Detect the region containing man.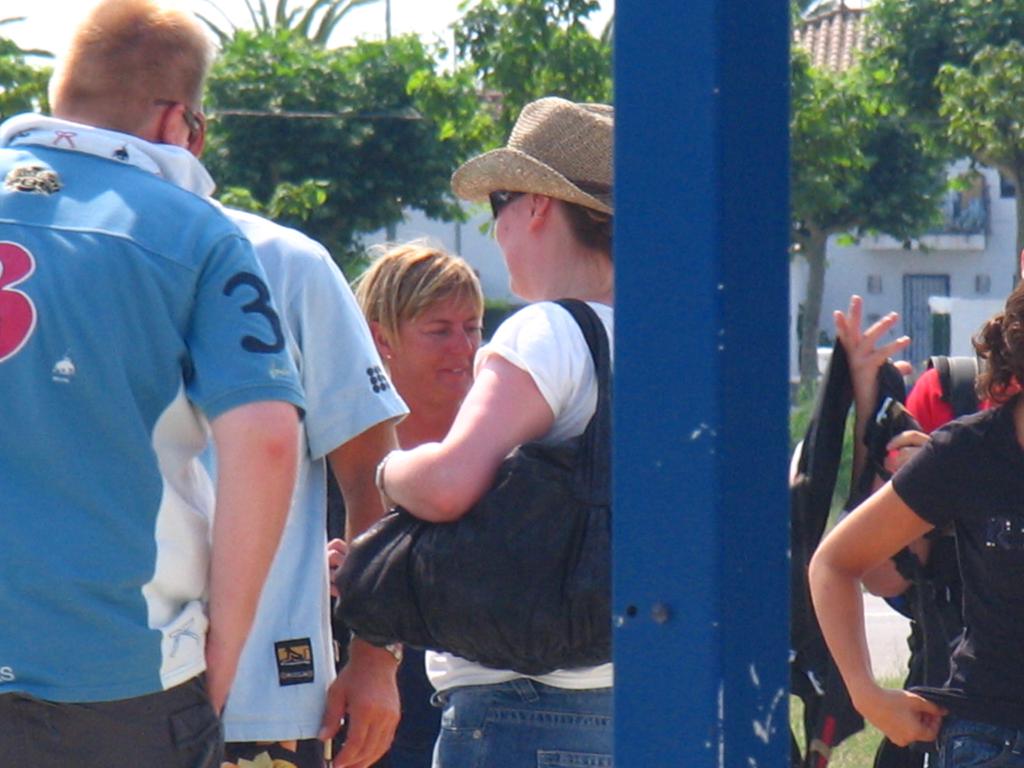
l=8, t=0, r=346, b=767.
